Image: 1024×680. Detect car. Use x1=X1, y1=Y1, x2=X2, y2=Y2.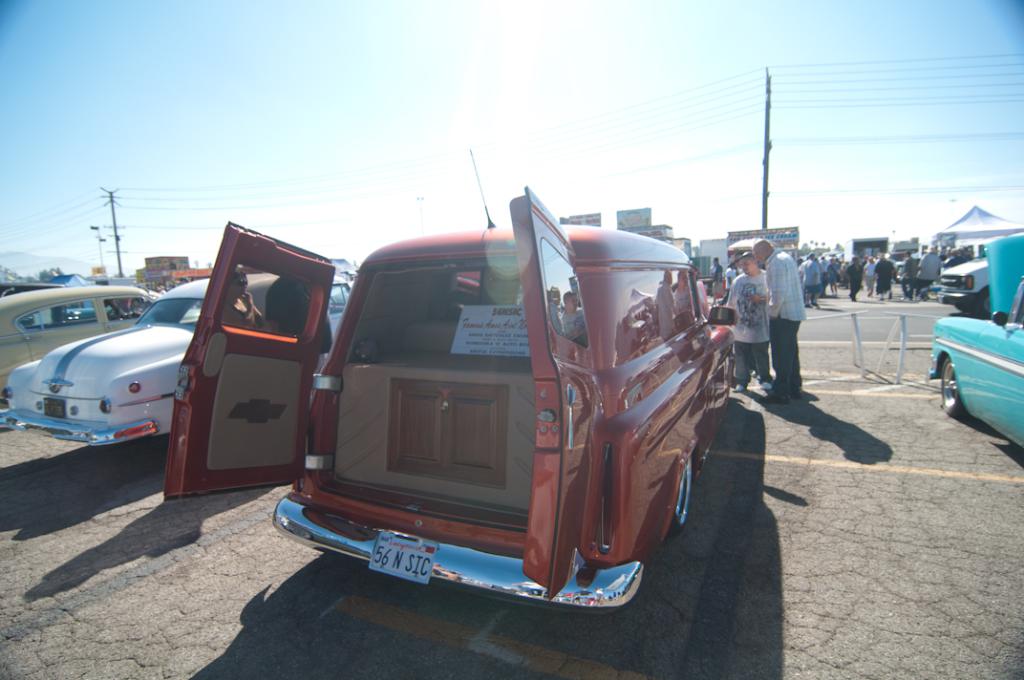
x1=162, y1=184, x2=743, y2=610.
